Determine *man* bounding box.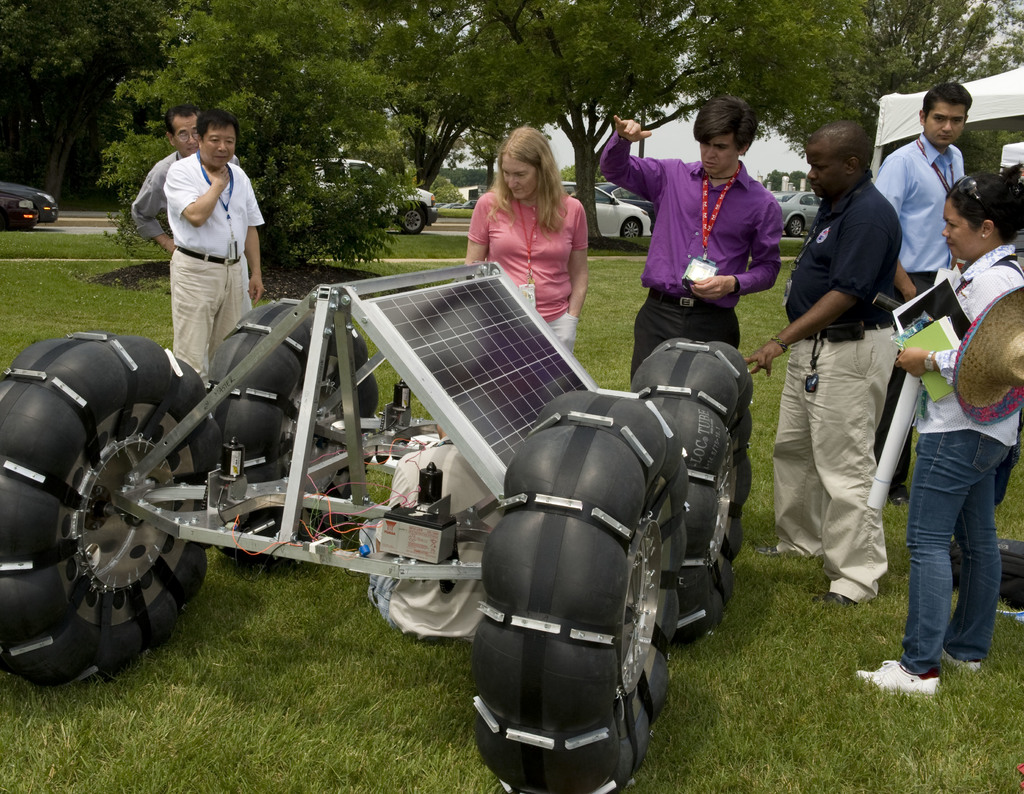
Determined: [131, 101, 199, 254].
